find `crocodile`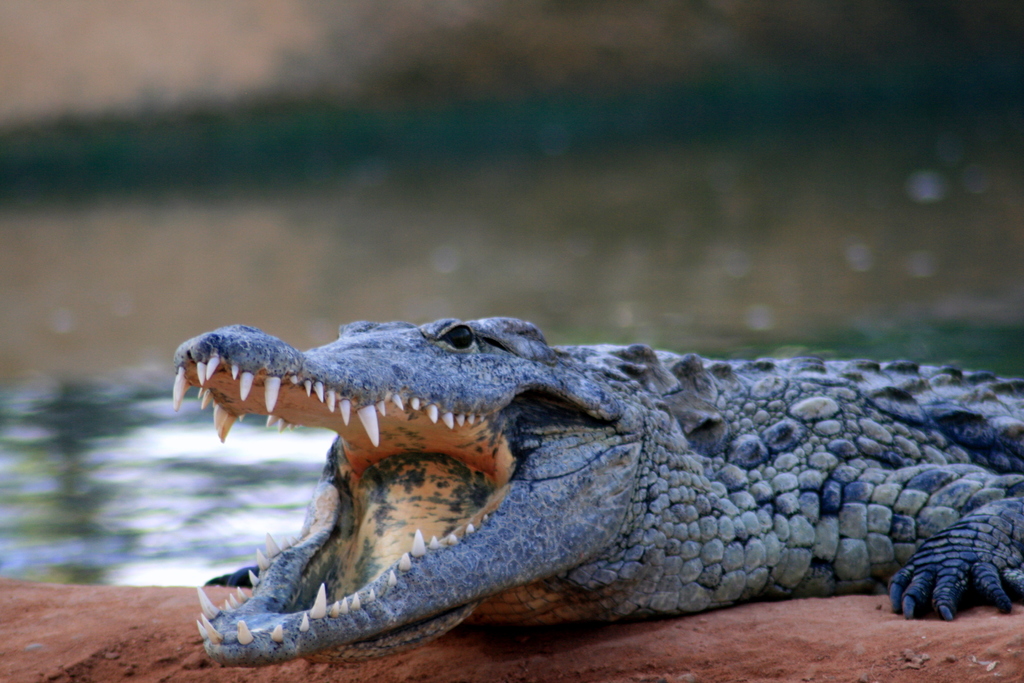
<region>170, 318, 1023, 667</region>
